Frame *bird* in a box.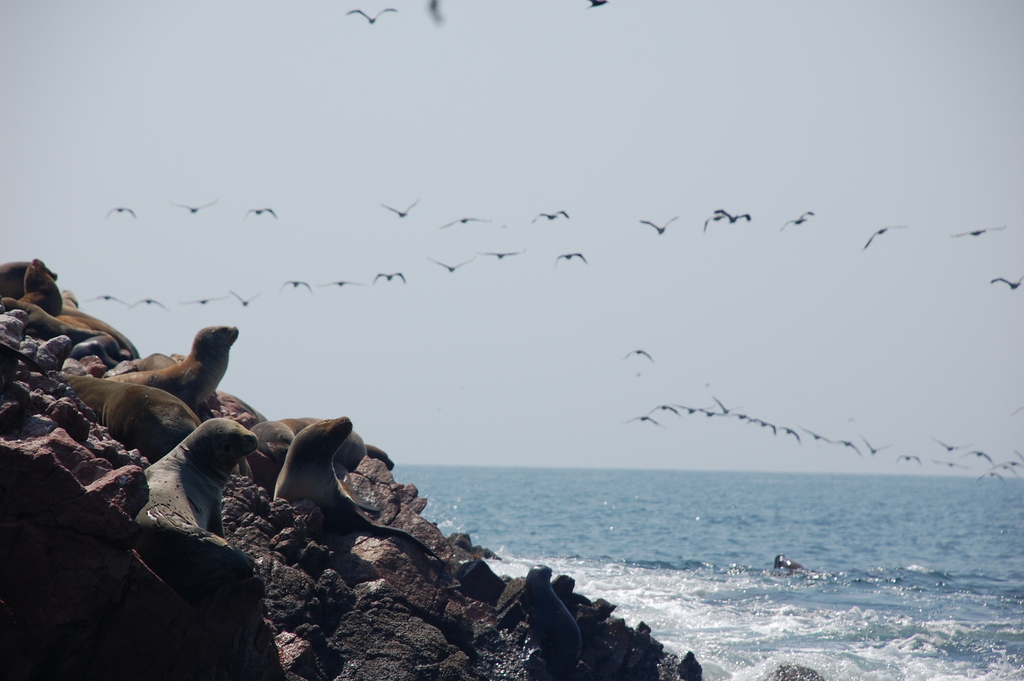
x1=530 y1=208 x2=573 y2=222.
